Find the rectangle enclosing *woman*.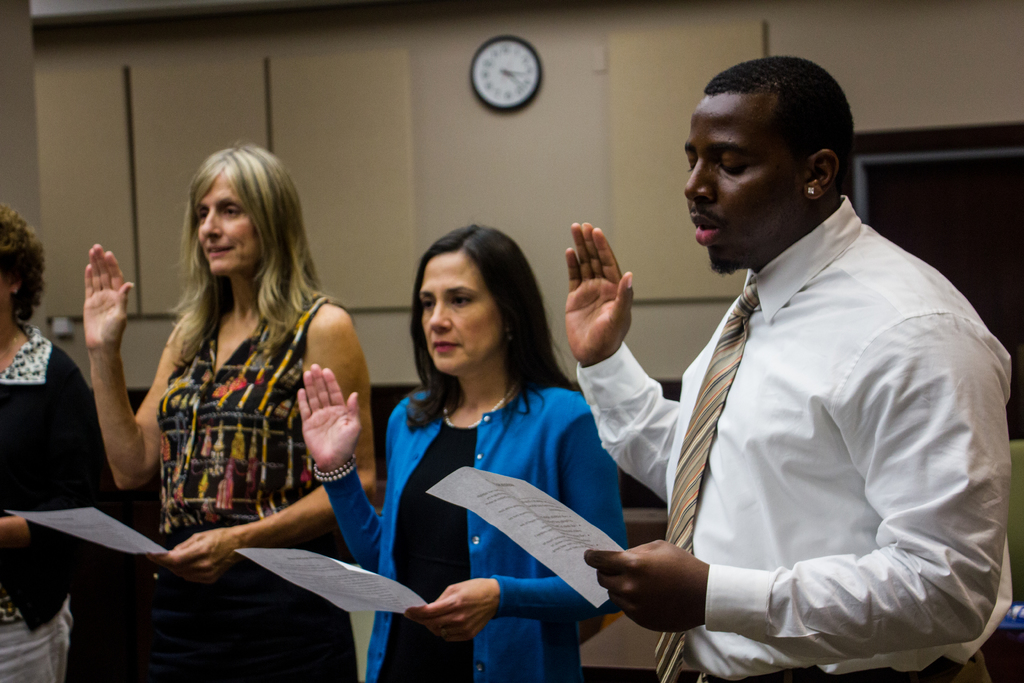
[84, 133, 376, 682].
